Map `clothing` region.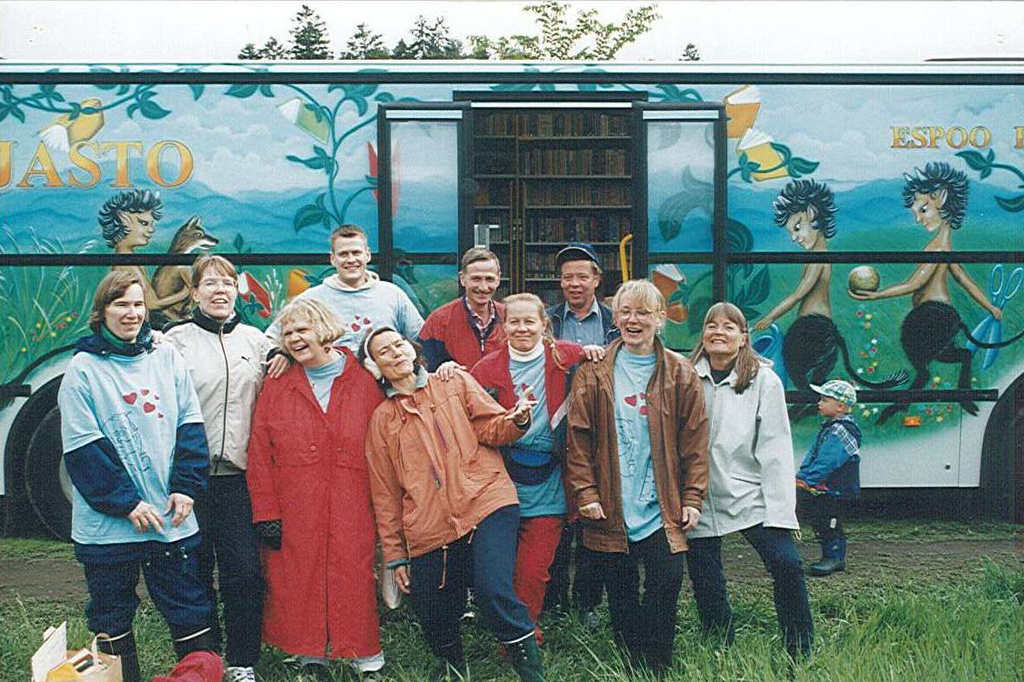
Mapped to locate(795, 415, 857, 563).
